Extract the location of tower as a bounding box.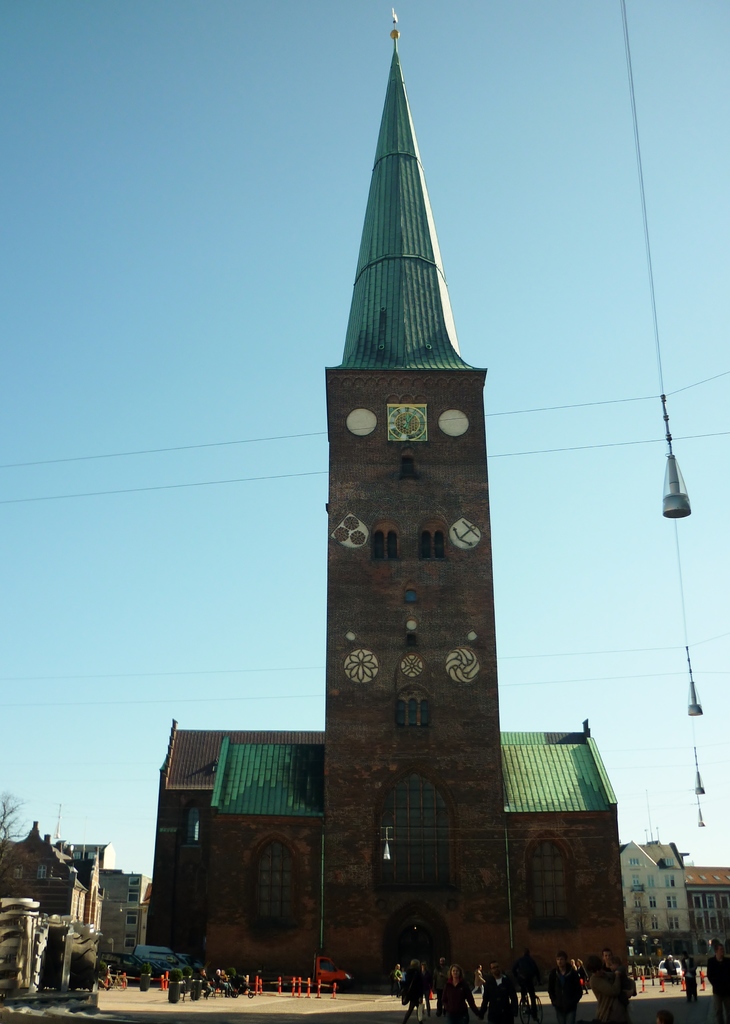
113, 0, 683, 1007.
